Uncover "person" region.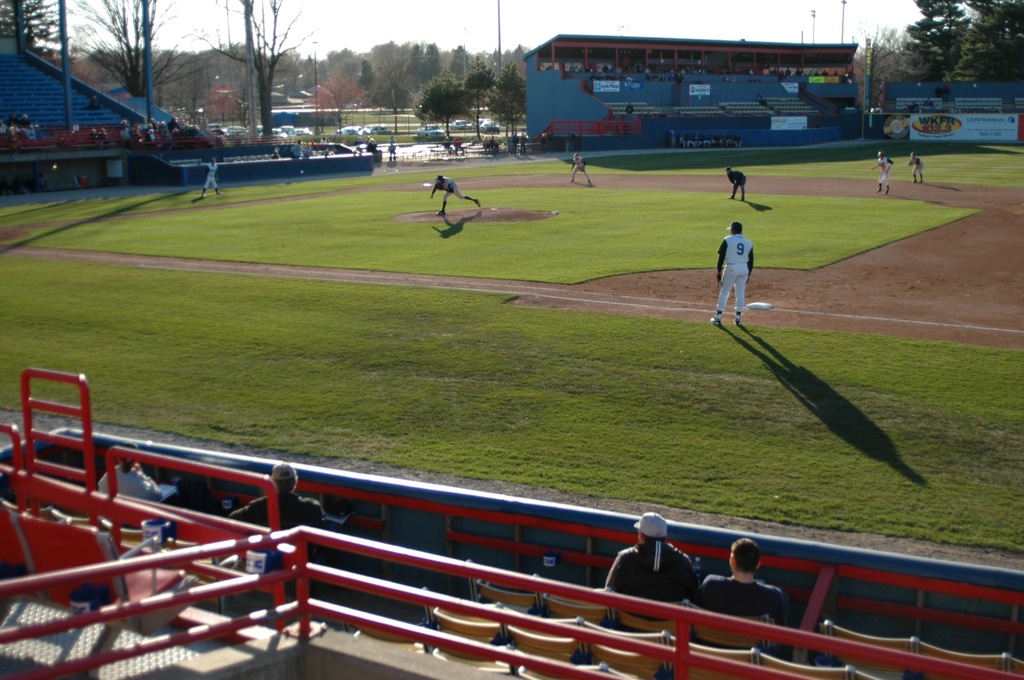
Uncovered: [198, 150, 224, 199].
